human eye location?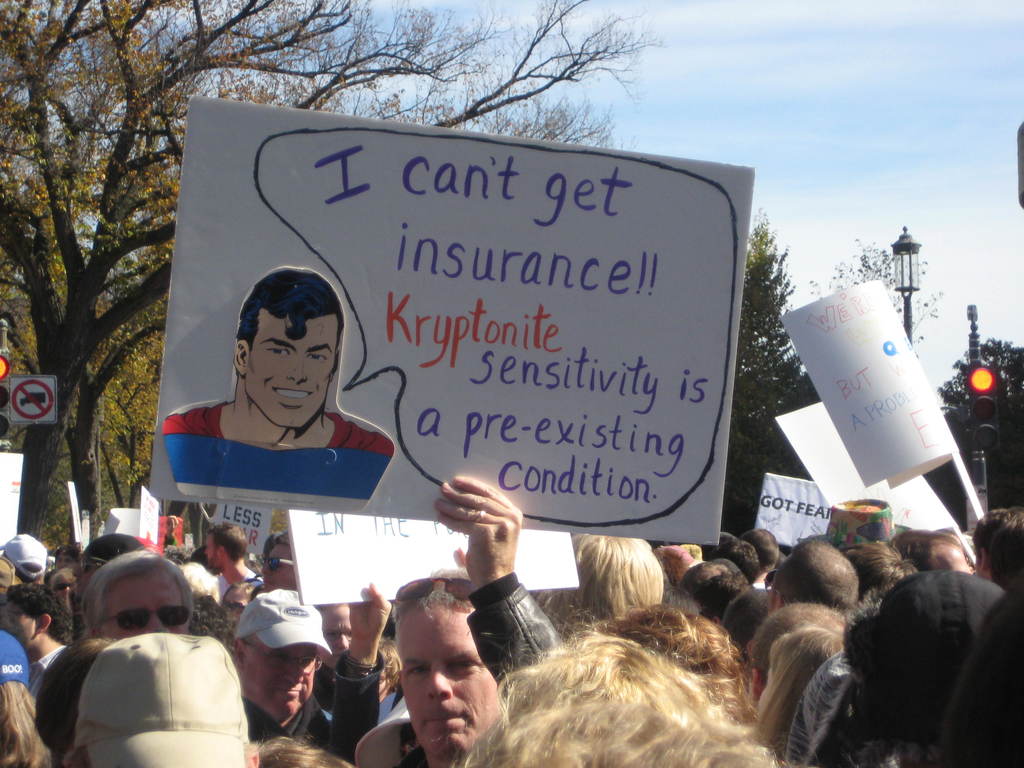
(328, 632, 337, 636)
